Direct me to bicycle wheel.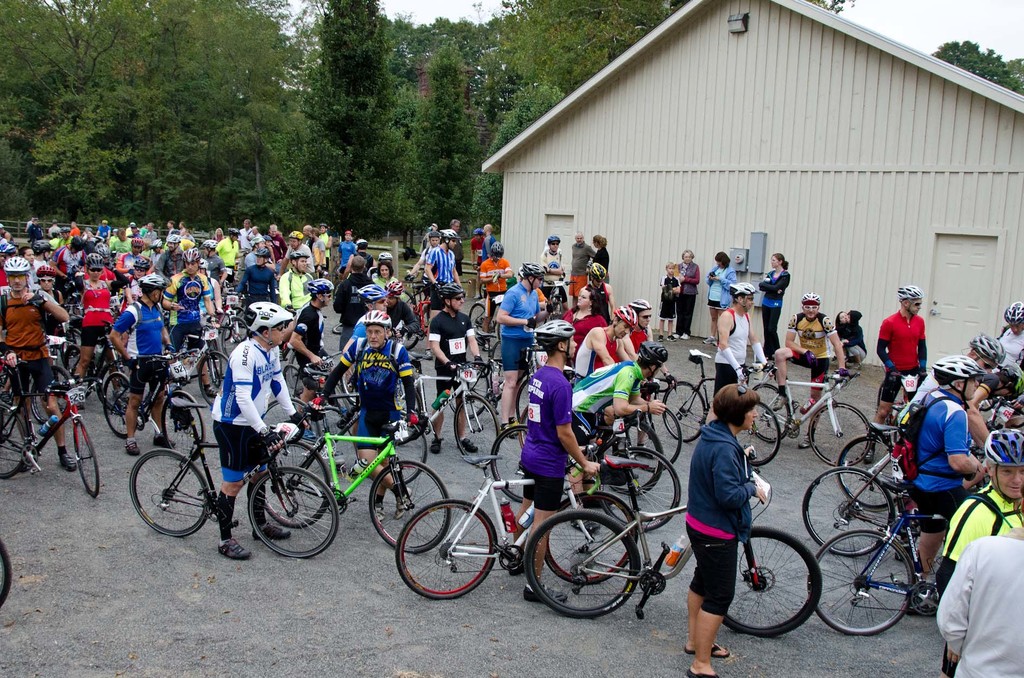
Direction: BBox(129, 446, 211, 538).
